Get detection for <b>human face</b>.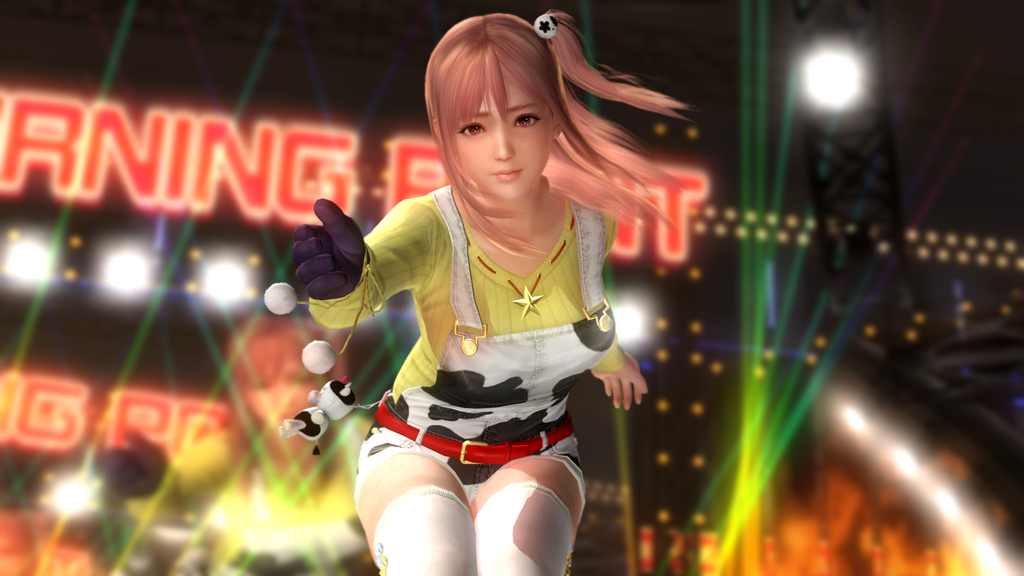
Detection: x1=454 y1=82 x2=557 y2=198.
